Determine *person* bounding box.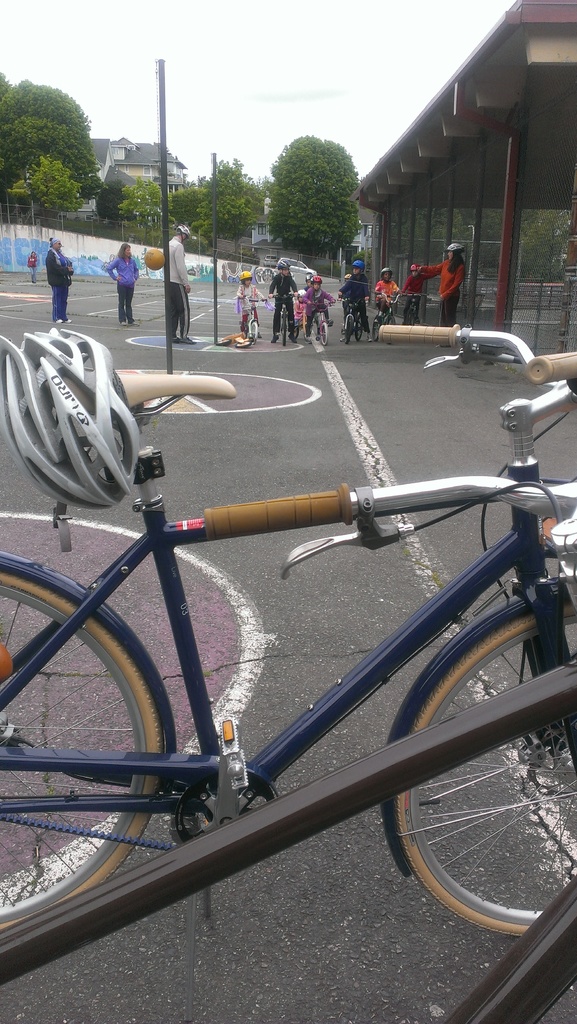
Determined: <box>369,271,399,330</box>.
